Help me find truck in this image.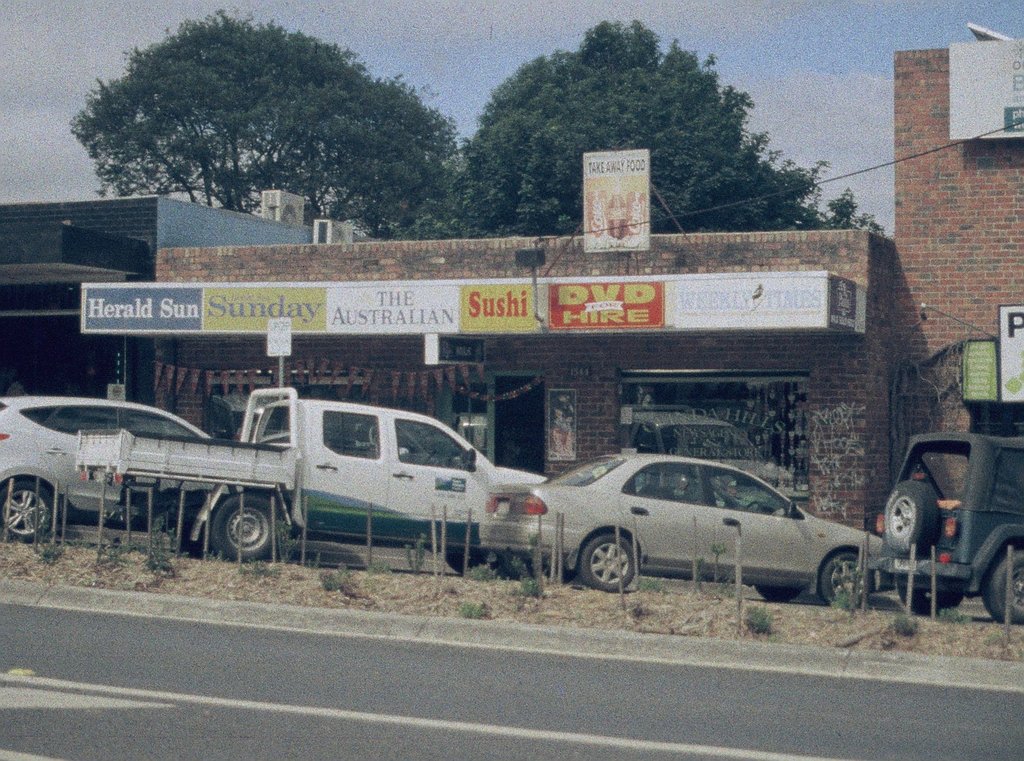
Found it: {"x1": 74, "y1": 385, "x2": 555, "y2": 577}.
